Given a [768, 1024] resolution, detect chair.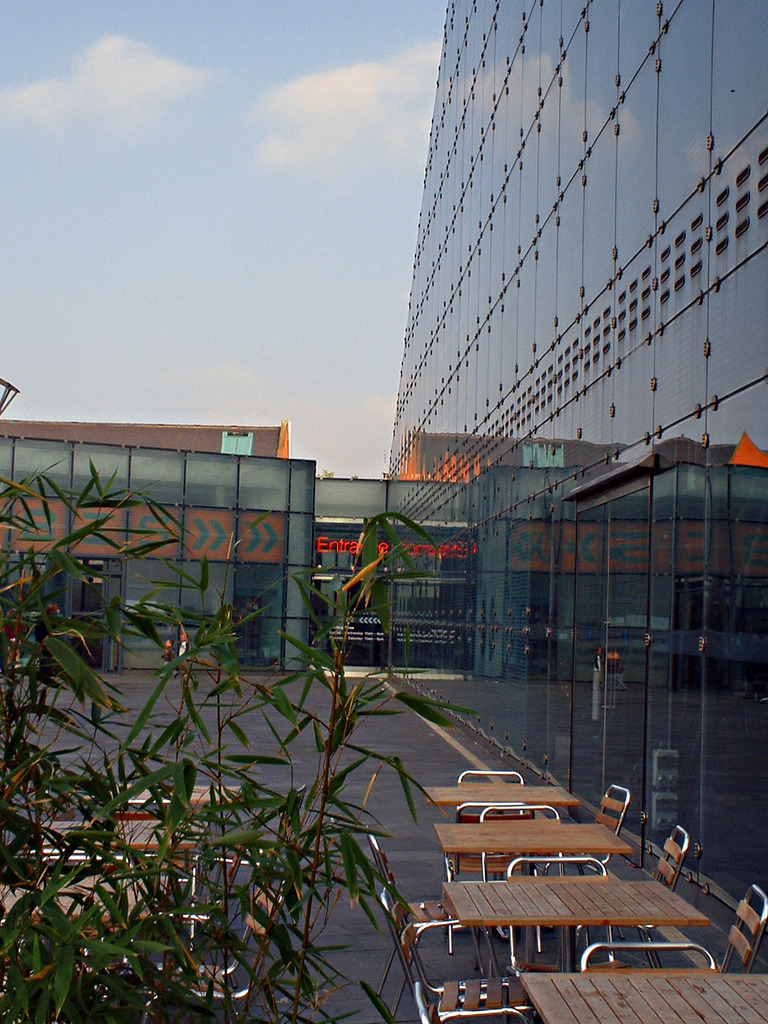
bbox=[573, 826, 694, 972].
